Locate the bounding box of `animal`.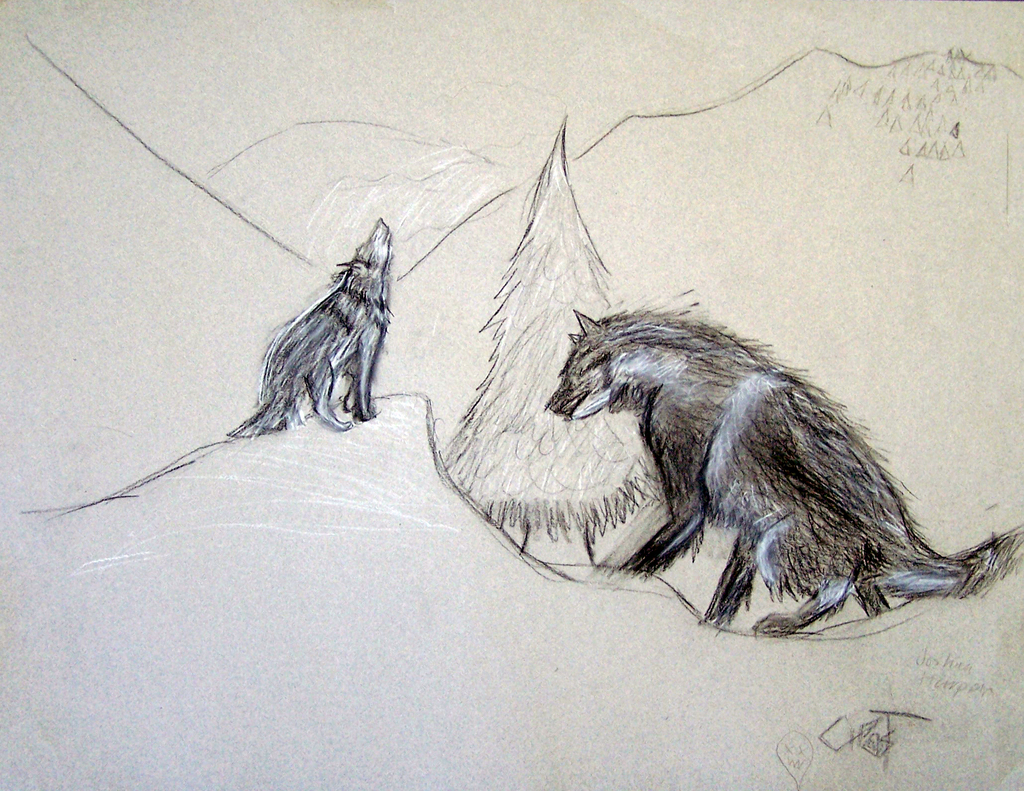
Bounding box: (left=222, top=217, right=394, bottom=434).
